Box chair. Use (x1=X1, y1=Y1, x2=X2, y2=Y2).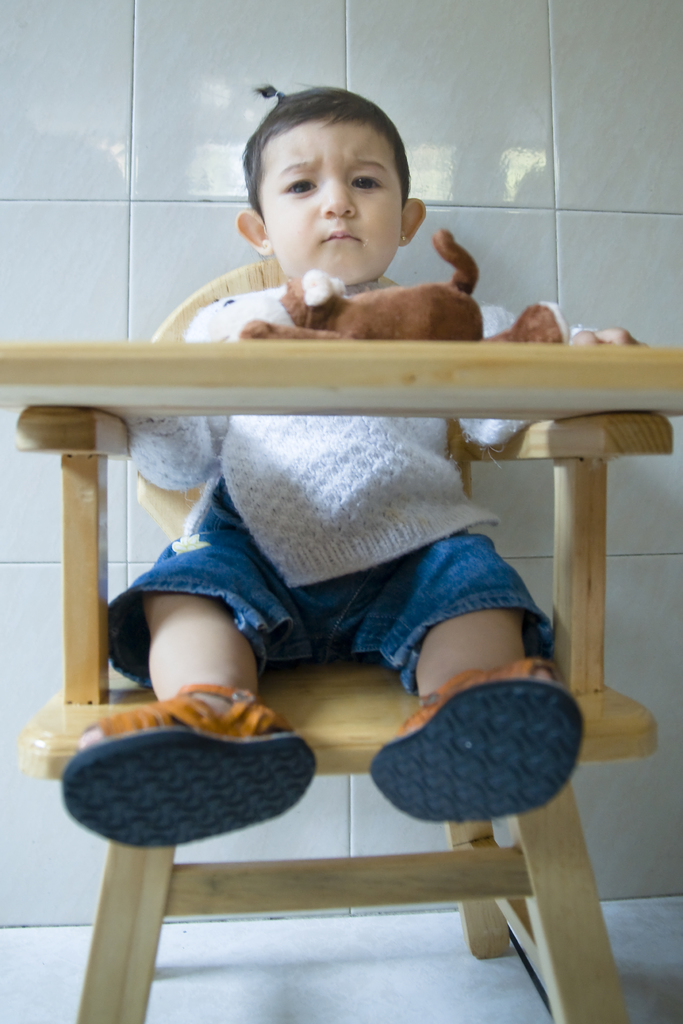
(x1=0, y1=255, x2=682, y2=1023).
